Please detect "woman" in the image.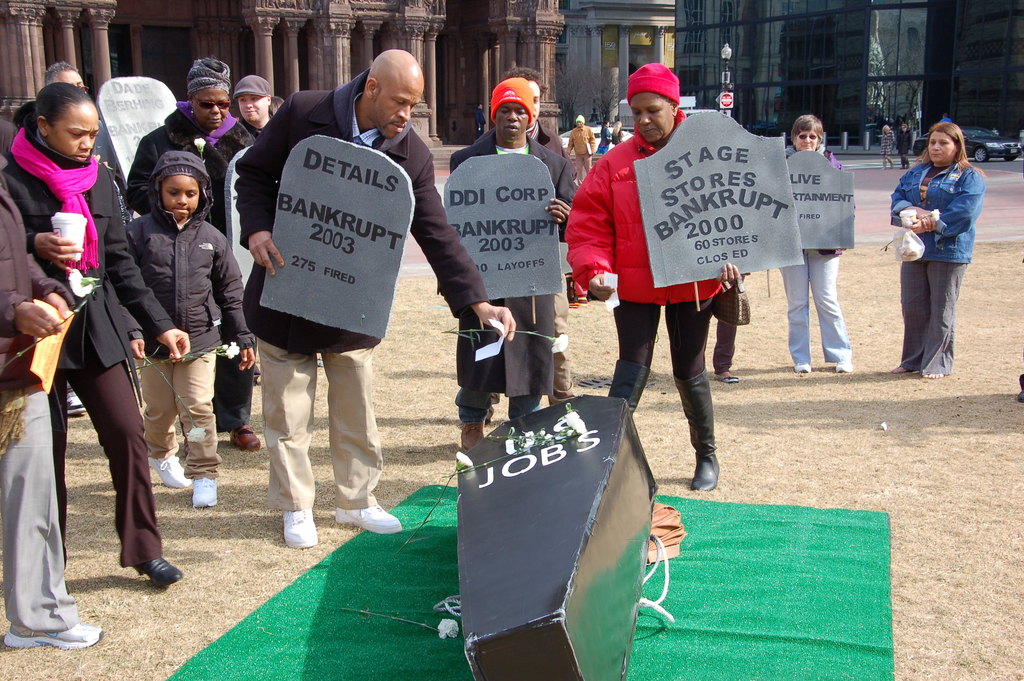
777:101:860:371.
